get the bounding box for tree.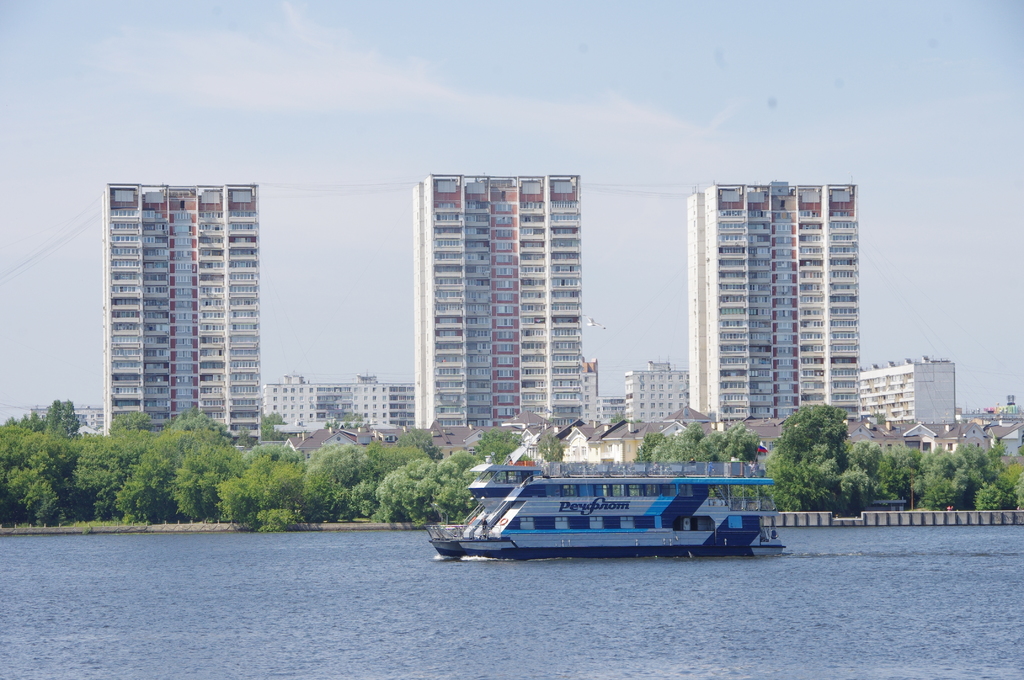
[19,389,79,521].
